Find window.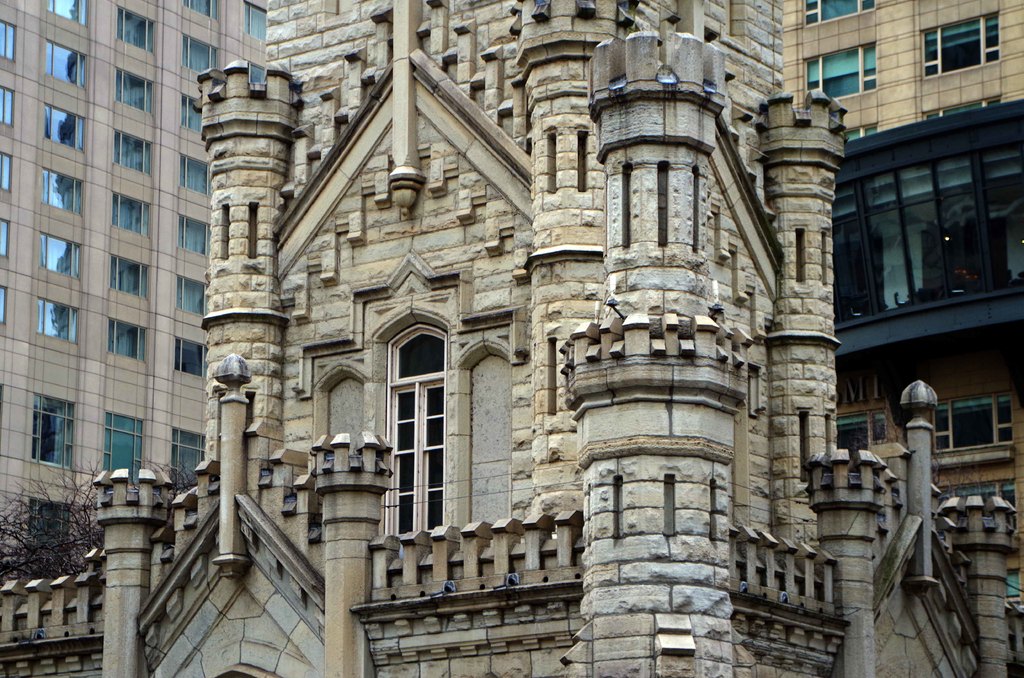
47, 0, 89, 21.
